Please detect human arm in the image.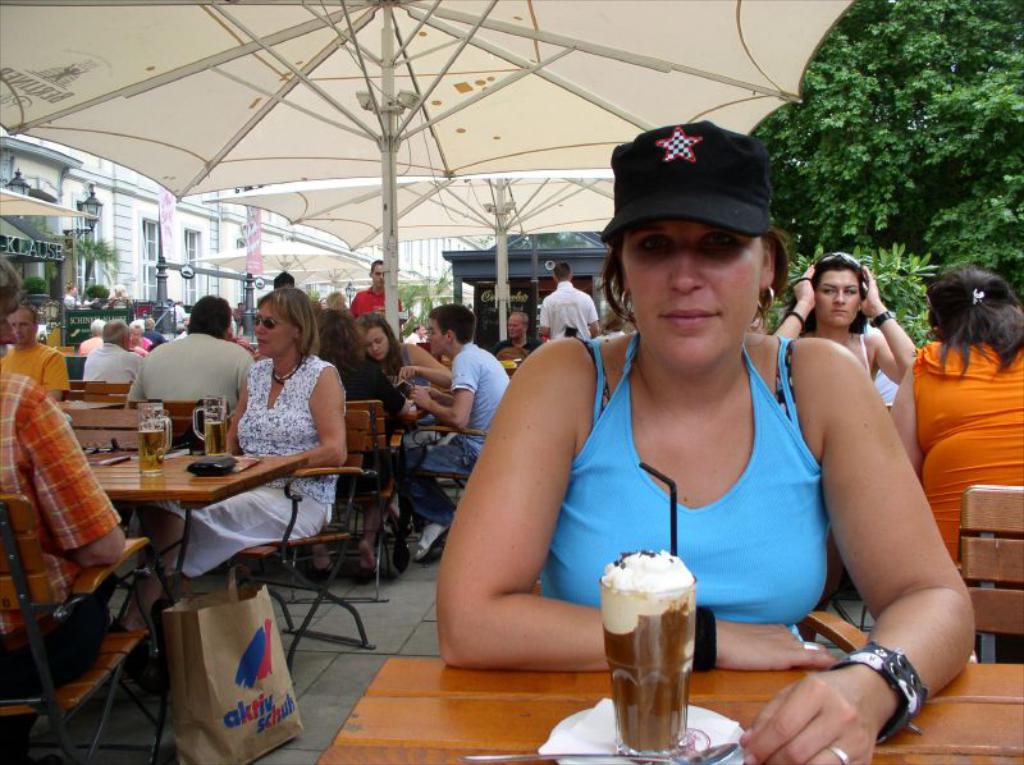
x1=854 y1=257 x2=936 y2=384.
